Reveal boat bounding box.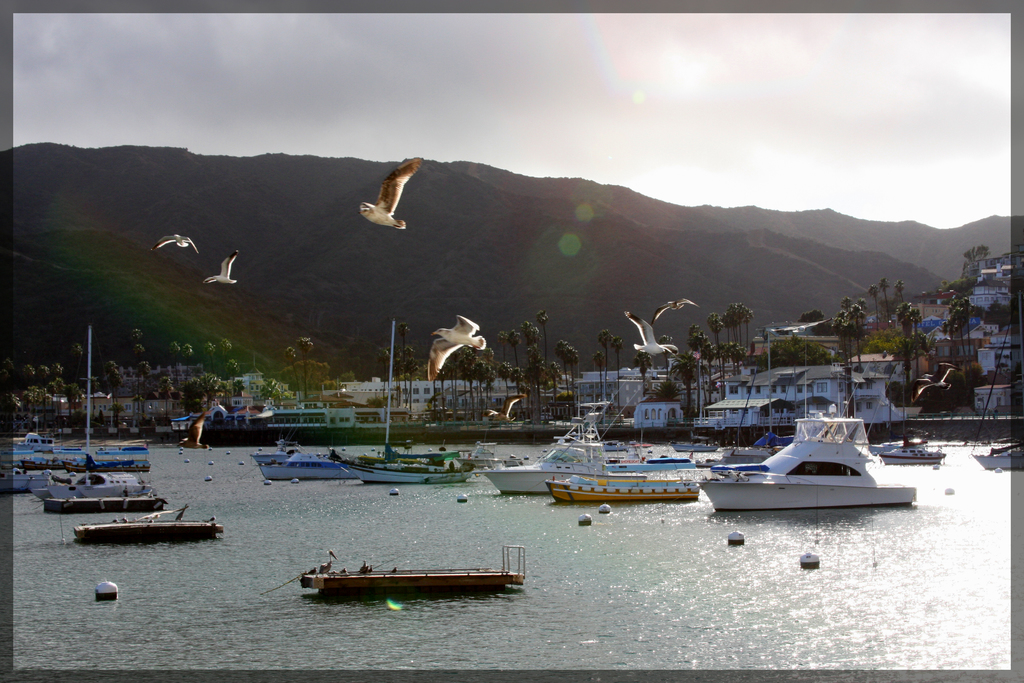
Revealed: box=[351, 315, 474, 469].
